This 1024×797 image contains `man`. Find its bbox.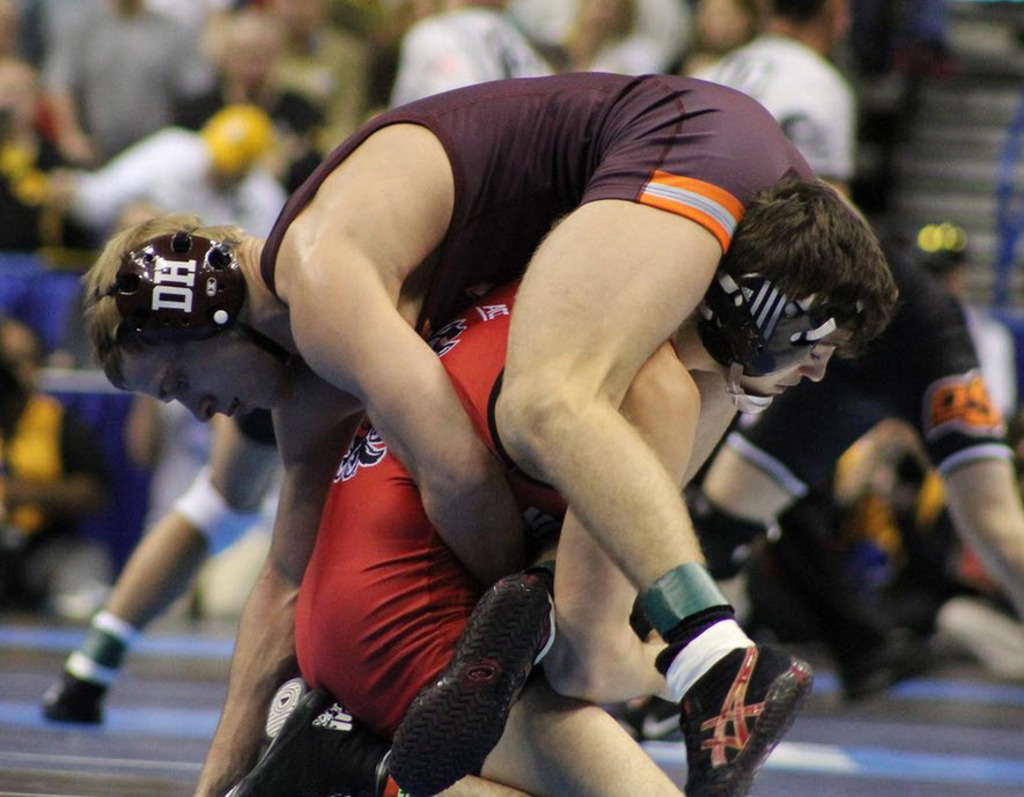
{"left": 690, "top": 0, "right": 856, "bottom": 113}.
